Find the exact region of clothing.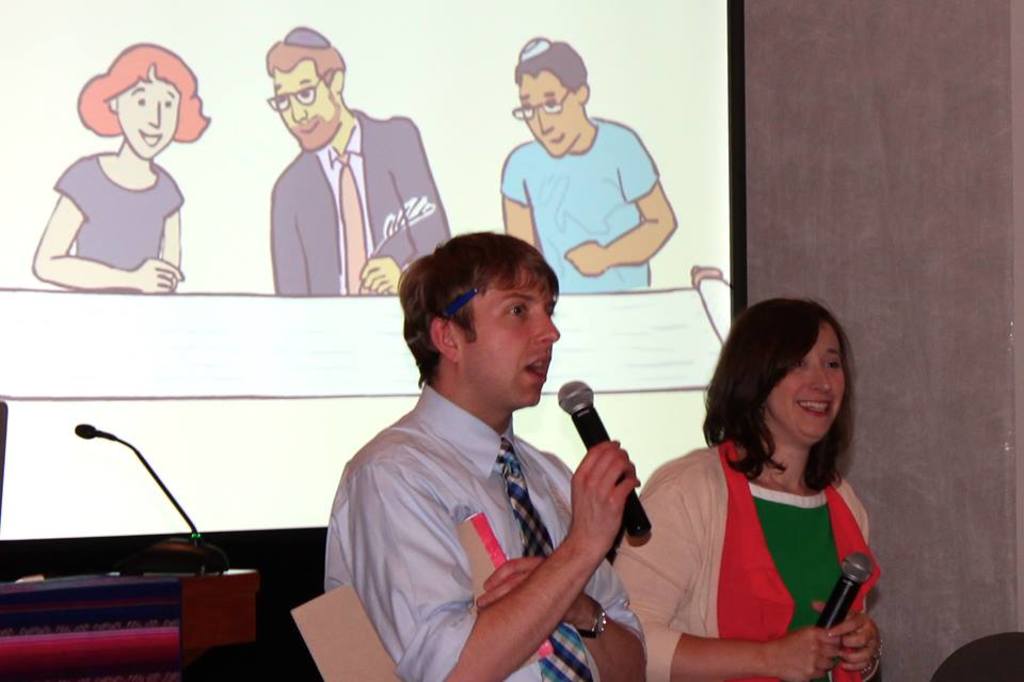
Exact region: bbox=[51, 157, 176, 282].
